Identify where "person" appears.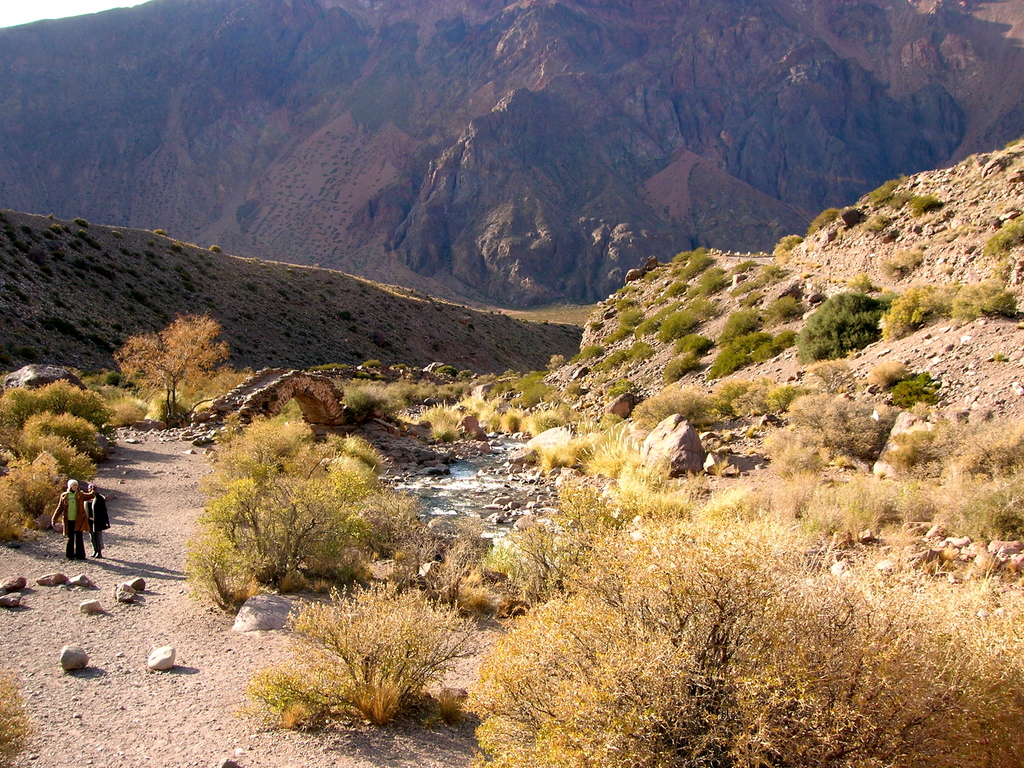
Appears at bbox=[47, 471, 99, 582].
